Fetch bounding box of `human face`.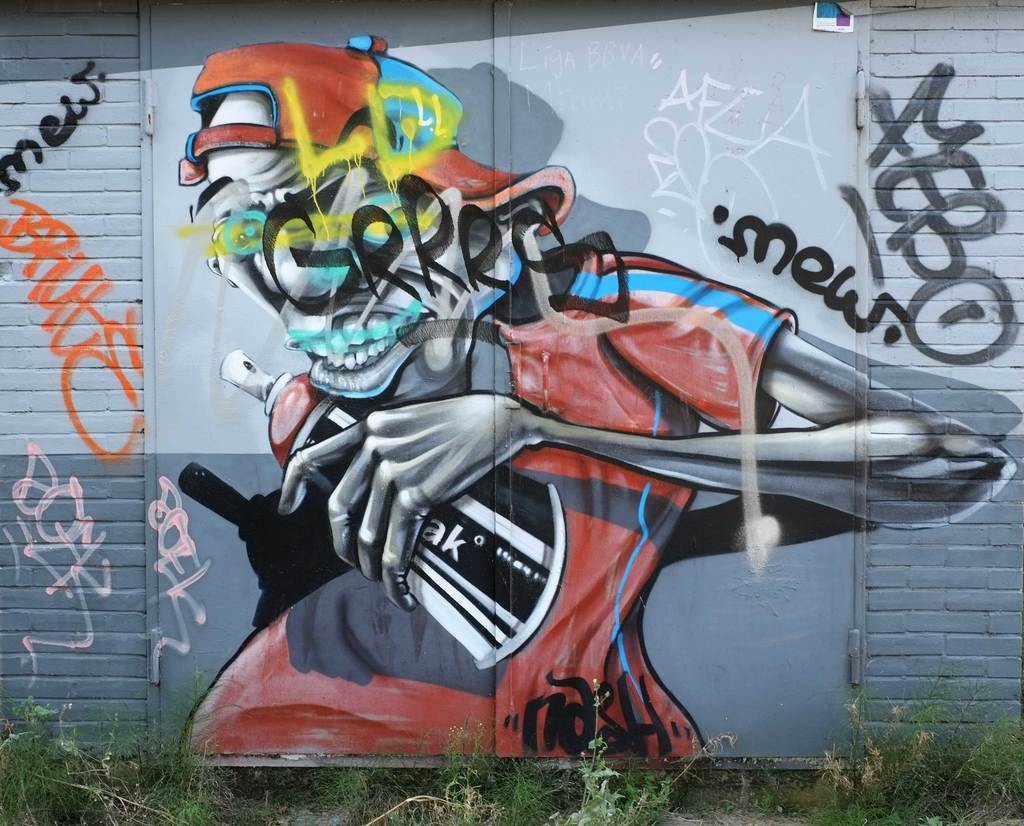
Bbox: l=205, t=143, r=452, b=394.
